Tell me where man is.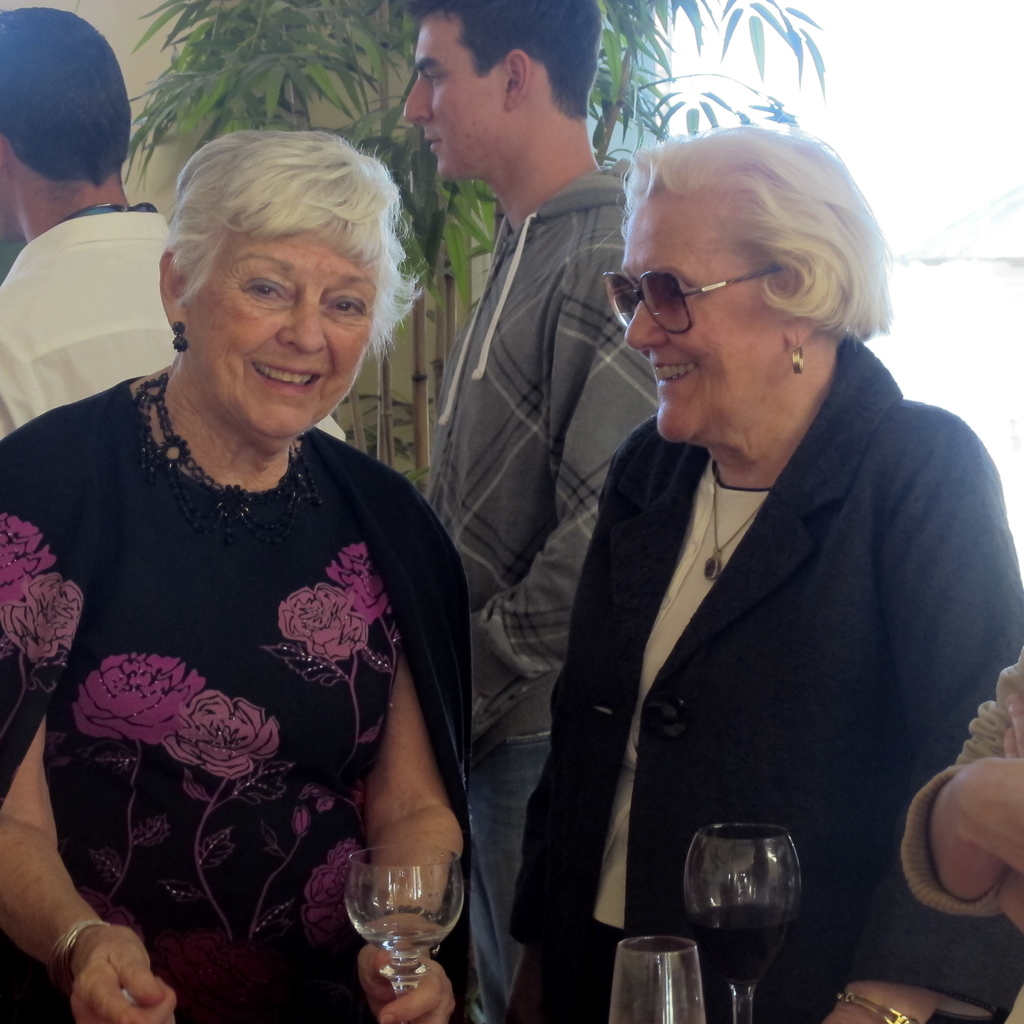
man is at rect(385, 0, 676, 1023).
